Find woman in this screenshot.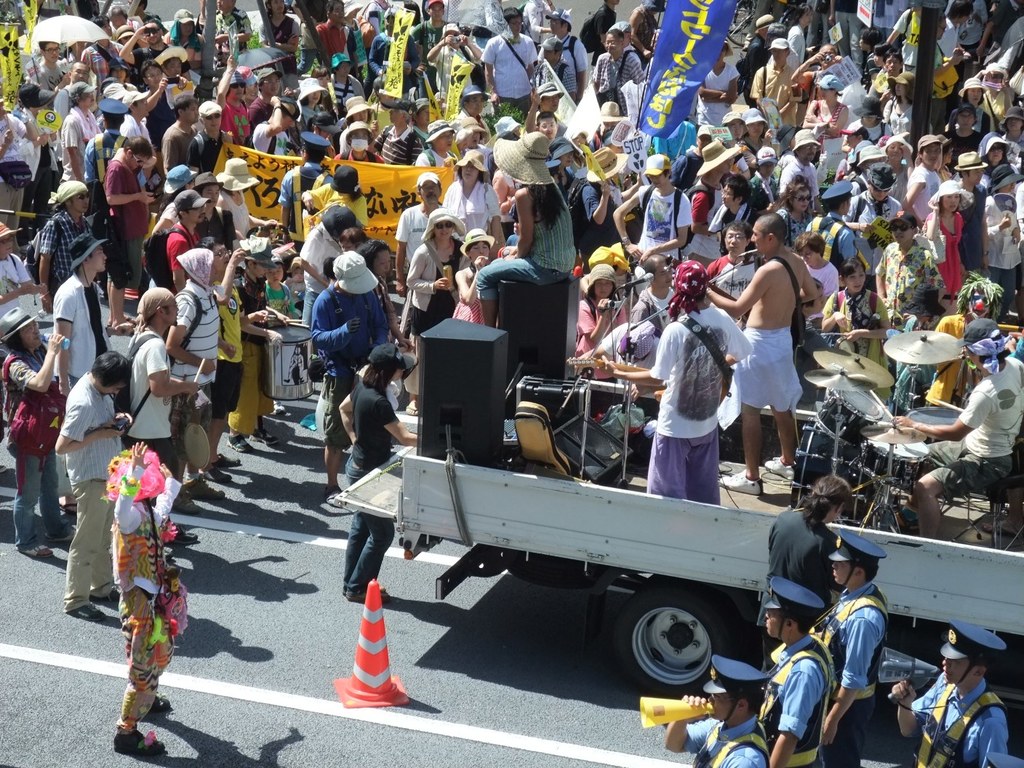
The bounding box for woman is x1=918, y1=177, x2=972, y2=296.
